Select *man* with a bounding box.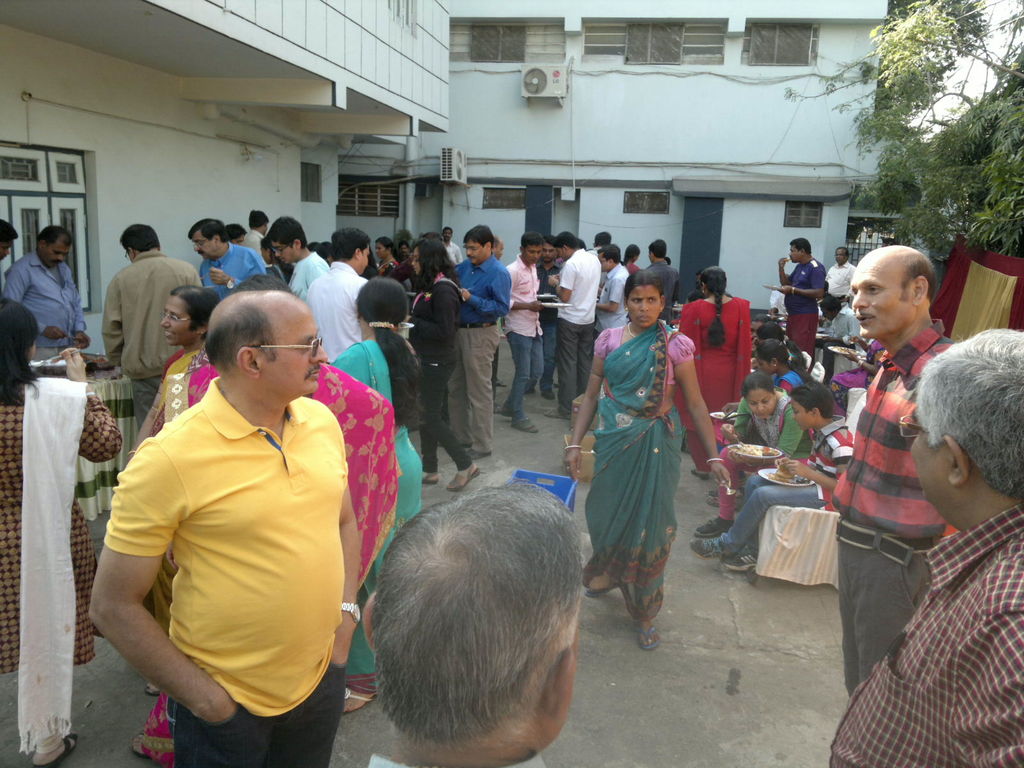
x1=305, y1=228, x2=370, y2=364.
